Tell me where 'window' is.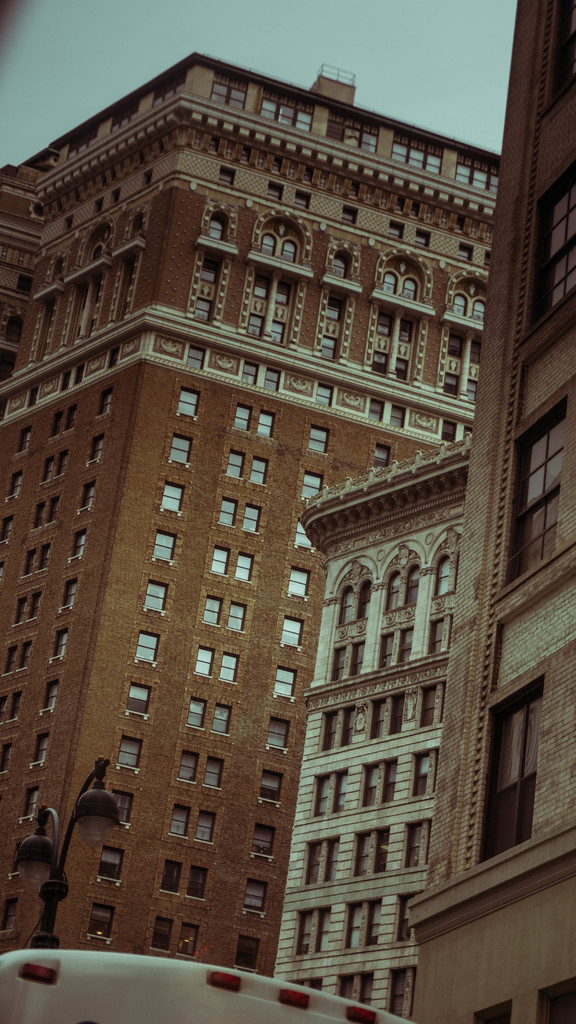
'window' is at detection(218, 492, 264, 536).
